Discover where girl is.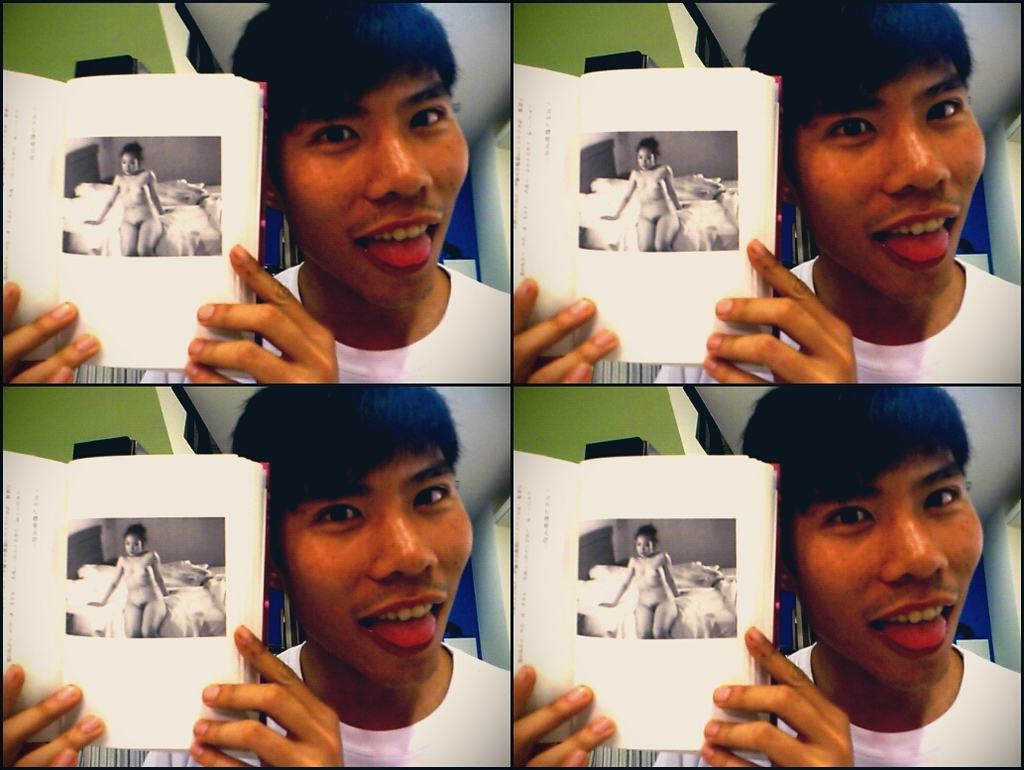
Discovered at x1=86, y1=518, x2=189, y2=635.
